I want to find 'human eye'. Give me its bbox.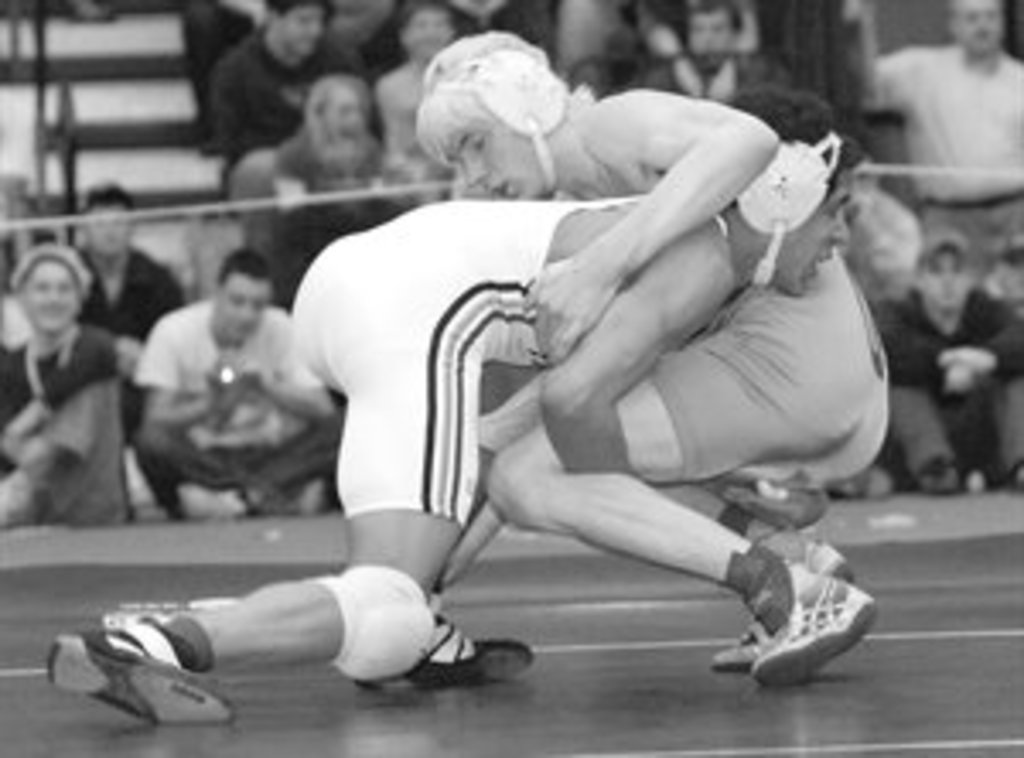
829/205/850/219.
